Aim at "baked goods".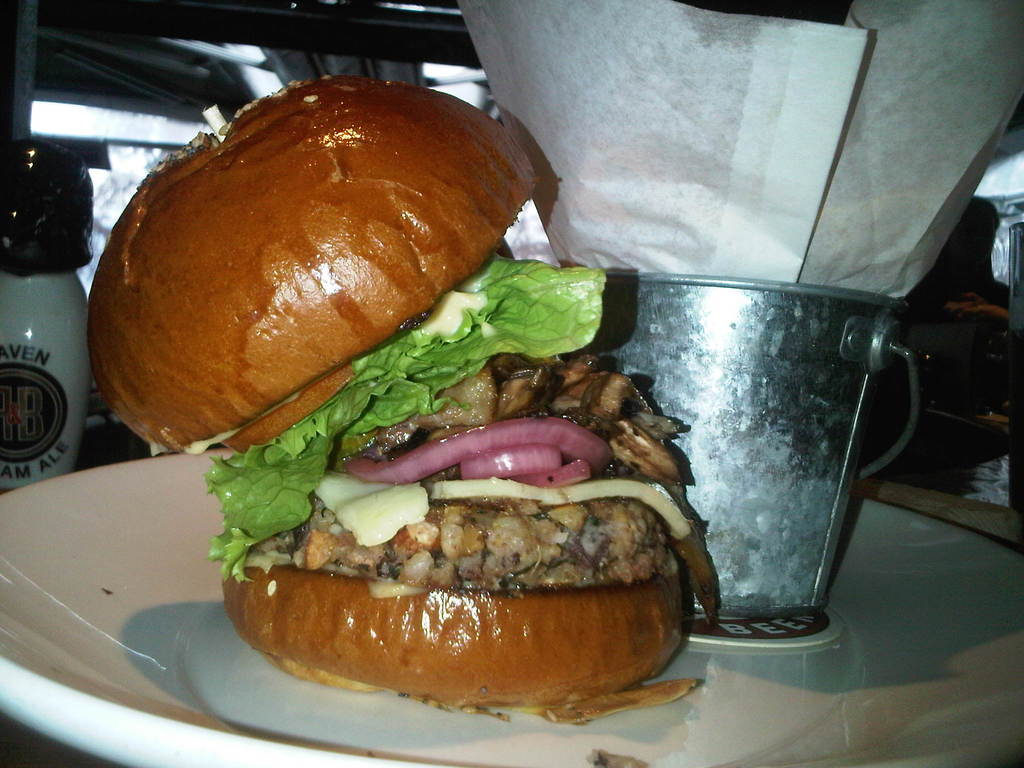
Aimed at bbox=(81, 70, 692, 707).
